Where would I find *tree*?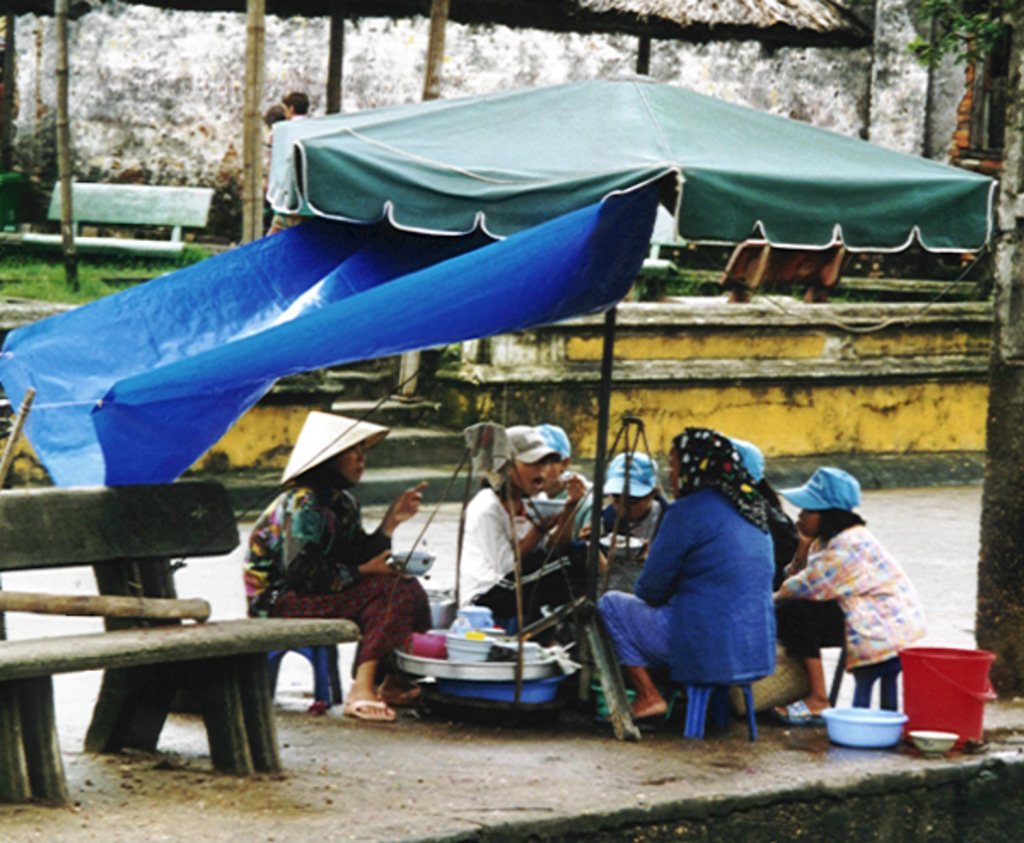
At pyautogui.locateOnScreen(881, 0, 1022, 701).
